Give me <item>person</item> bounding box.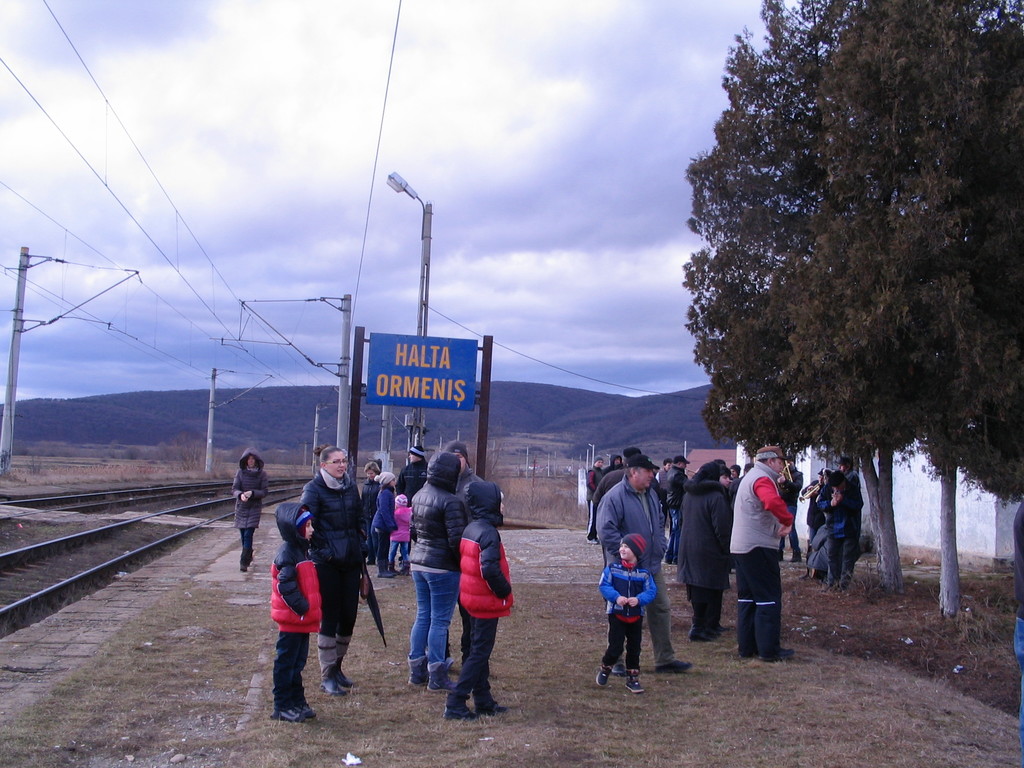
(803, 471, 826, 580).
